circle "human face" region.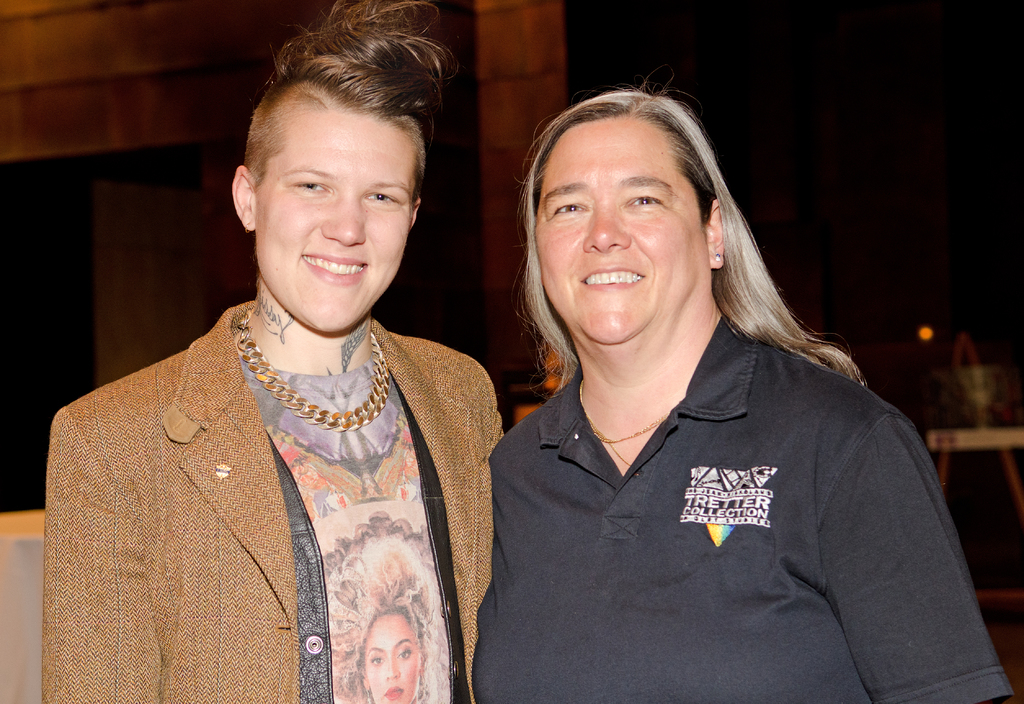
Region: bbox=(360, 615, 420, 703).
